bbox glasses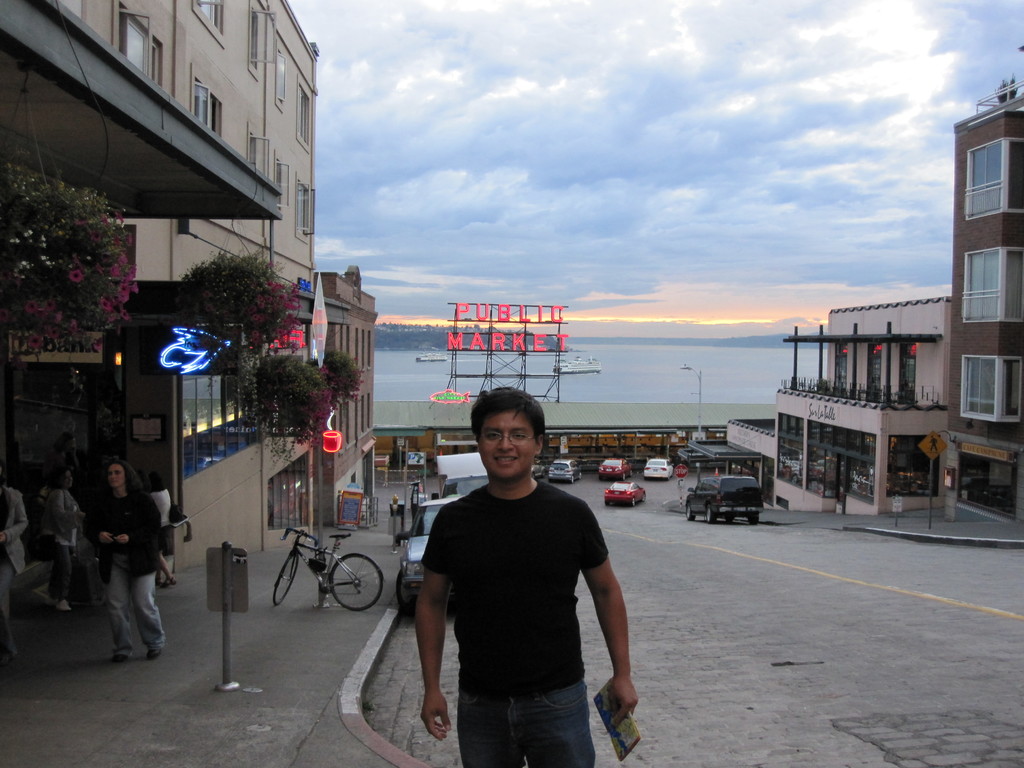
(left=480, top=429, right=541, bottom=448)
